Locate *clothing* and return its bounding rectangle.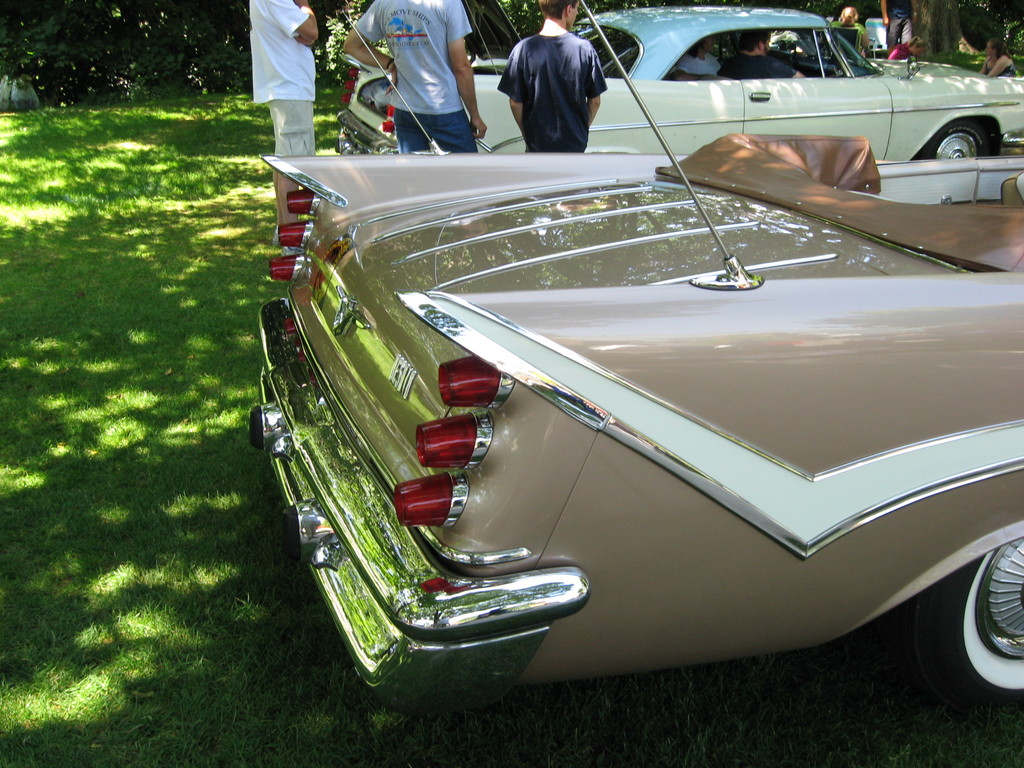
(left=830, top=18, right=865, bottom=68).
